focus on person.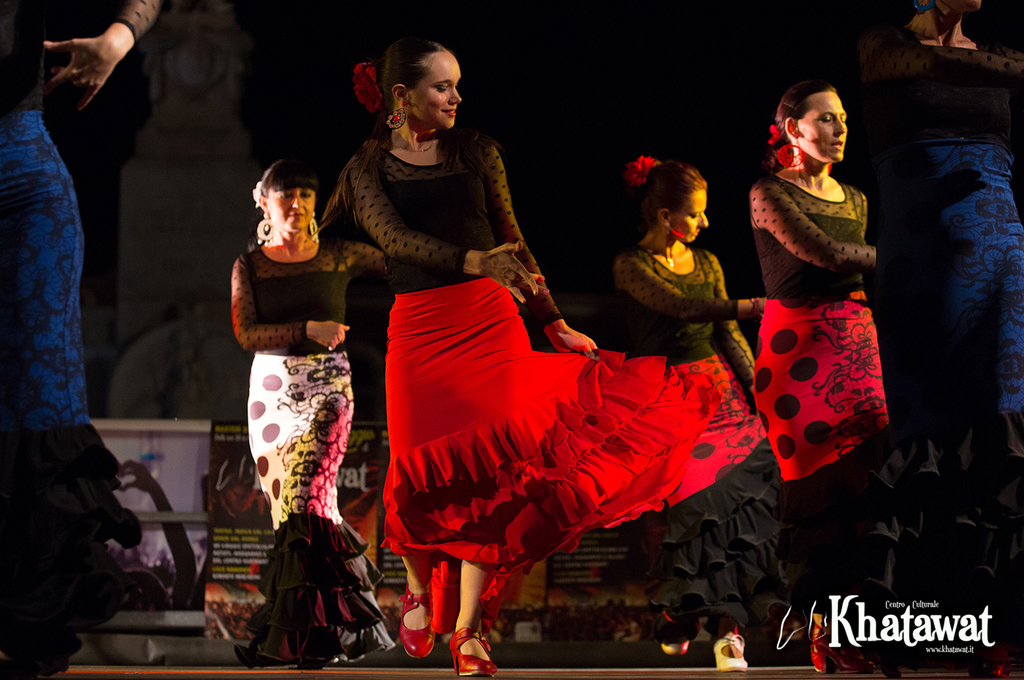
Focused at (left=225, top=154, right=393, bottom=661).
